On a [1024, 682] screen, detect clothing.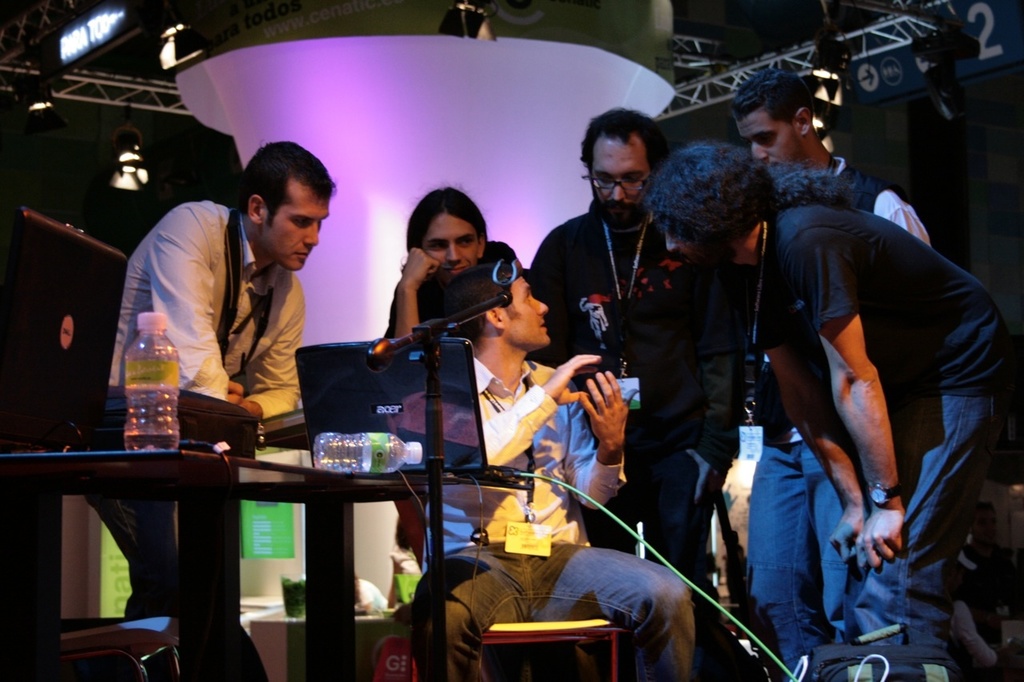
531 202 730 604.
